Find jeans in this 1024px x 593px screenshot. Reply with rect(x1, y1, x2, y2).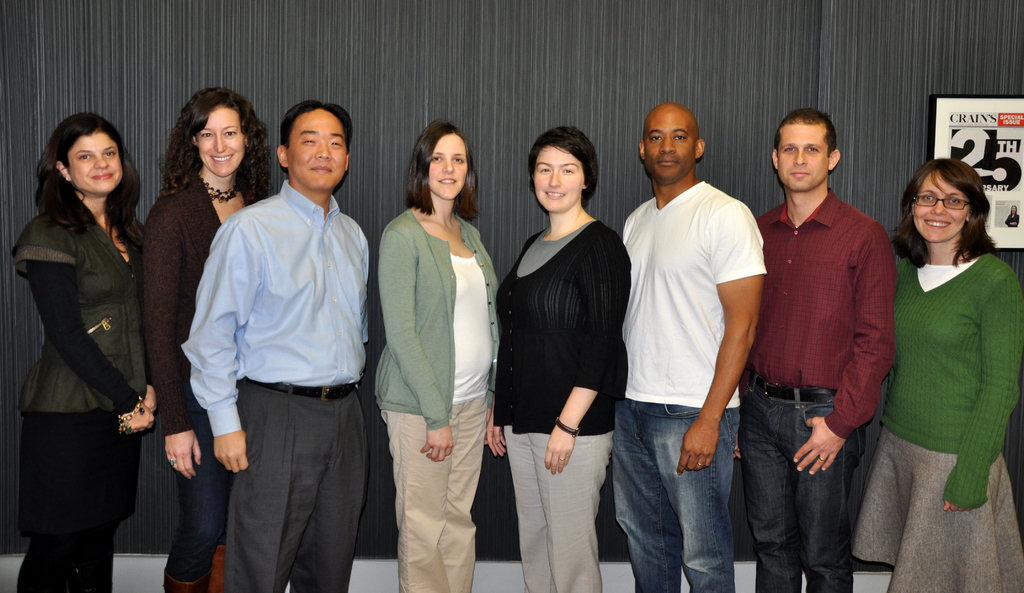
rect(616, 399, 740, 592).
